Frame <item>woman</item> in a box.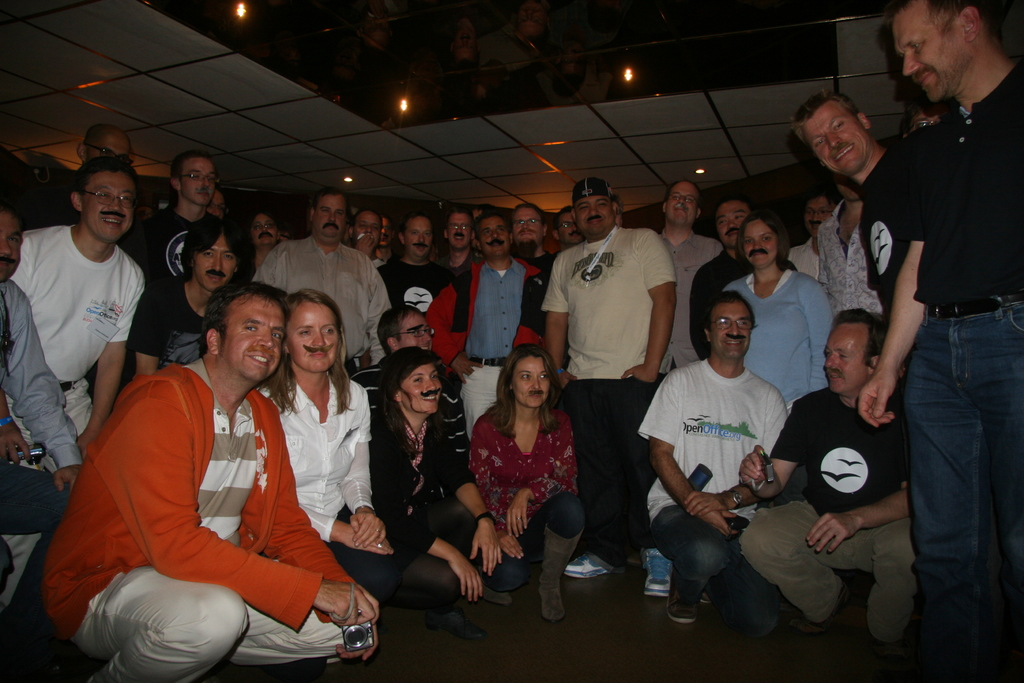
(left=464, top=344, right=591, bottom=608).
